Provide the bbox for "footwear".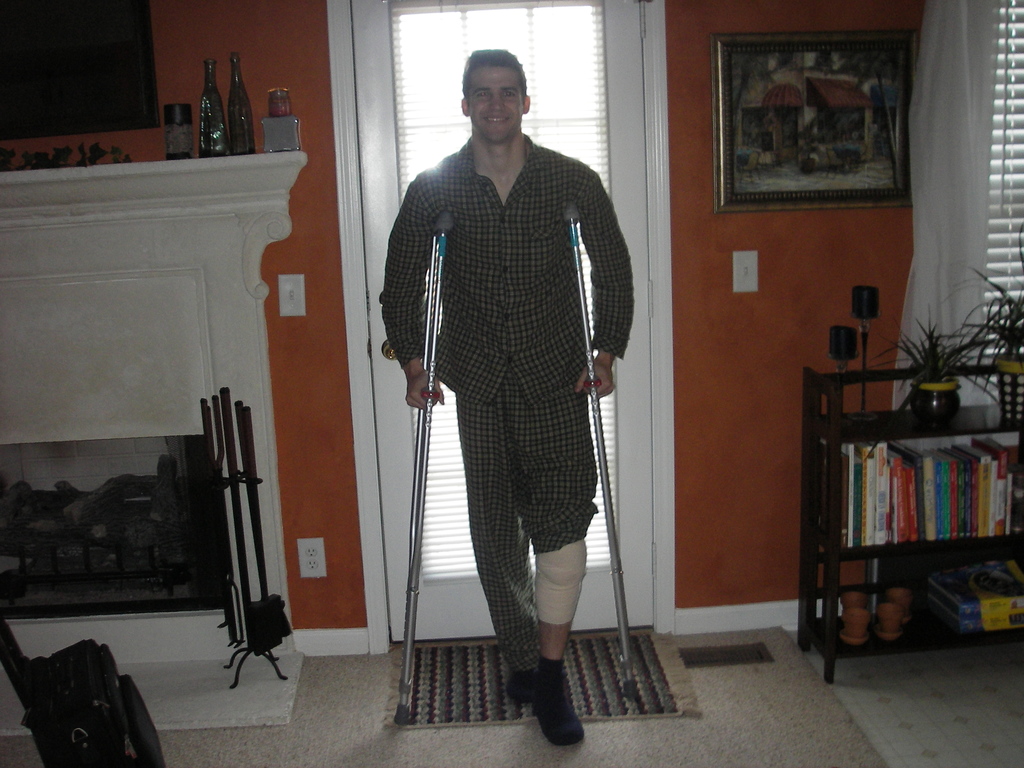
{"x1": 511, "y1": 664, "x2": 588, "y2": 744}.
